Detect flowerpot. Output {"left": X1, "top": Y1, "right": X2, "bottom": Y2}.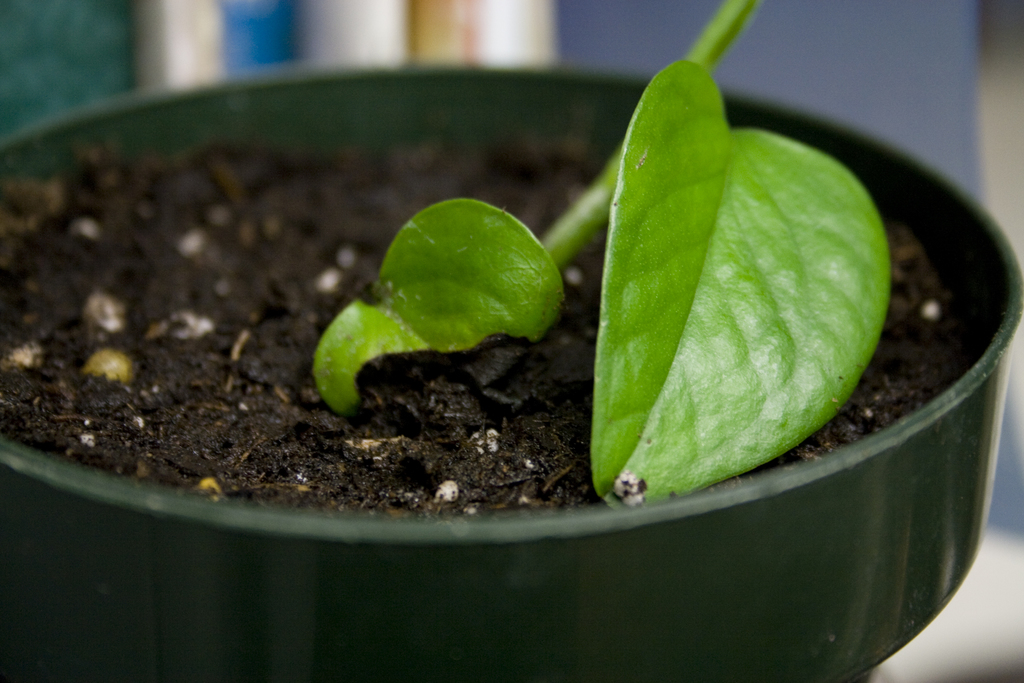
{"left": 79, "top": 103, "right": 1016, "bottom": 662}.
